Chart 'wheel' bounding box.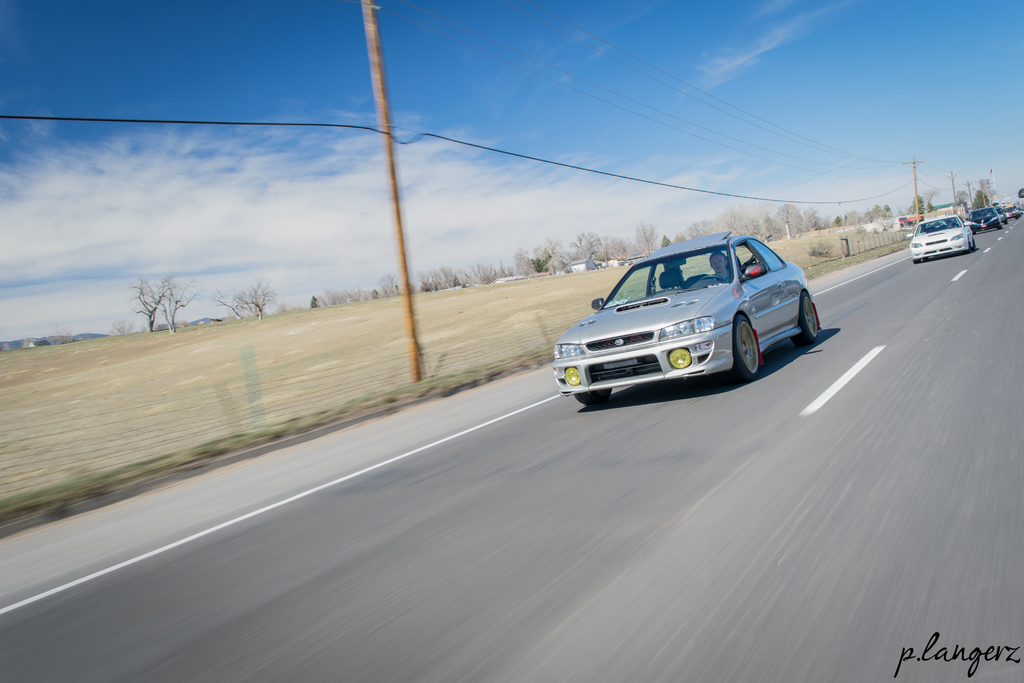
Charted: detection(575, 387, 607, 403).
